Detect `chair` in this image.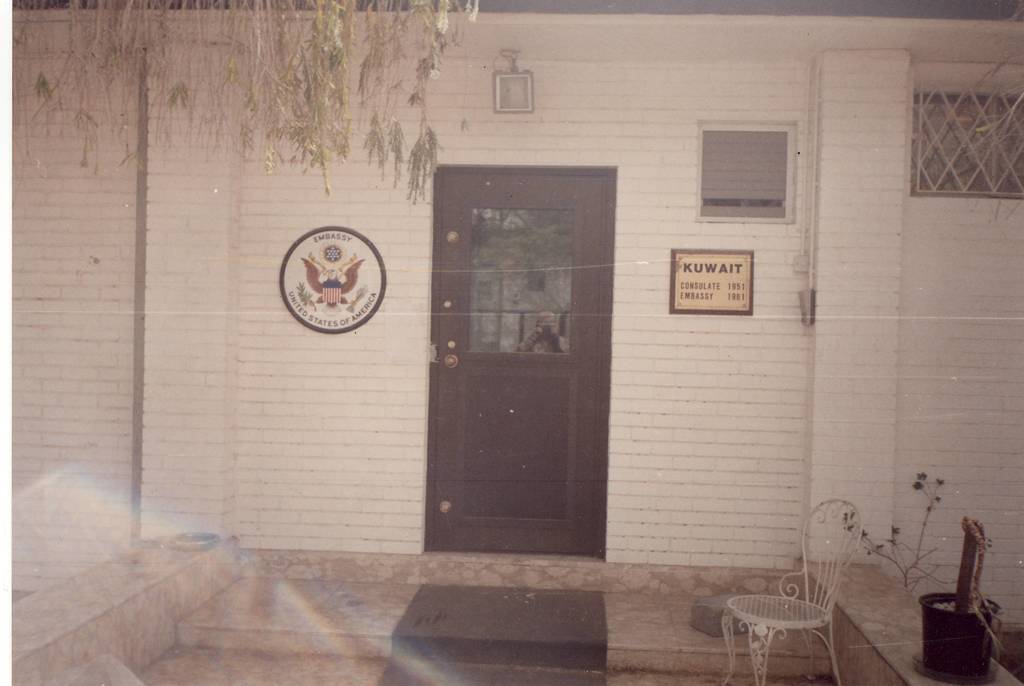
Detection: pyautogui.locateOnScreen(717, 536, 871, 683).
